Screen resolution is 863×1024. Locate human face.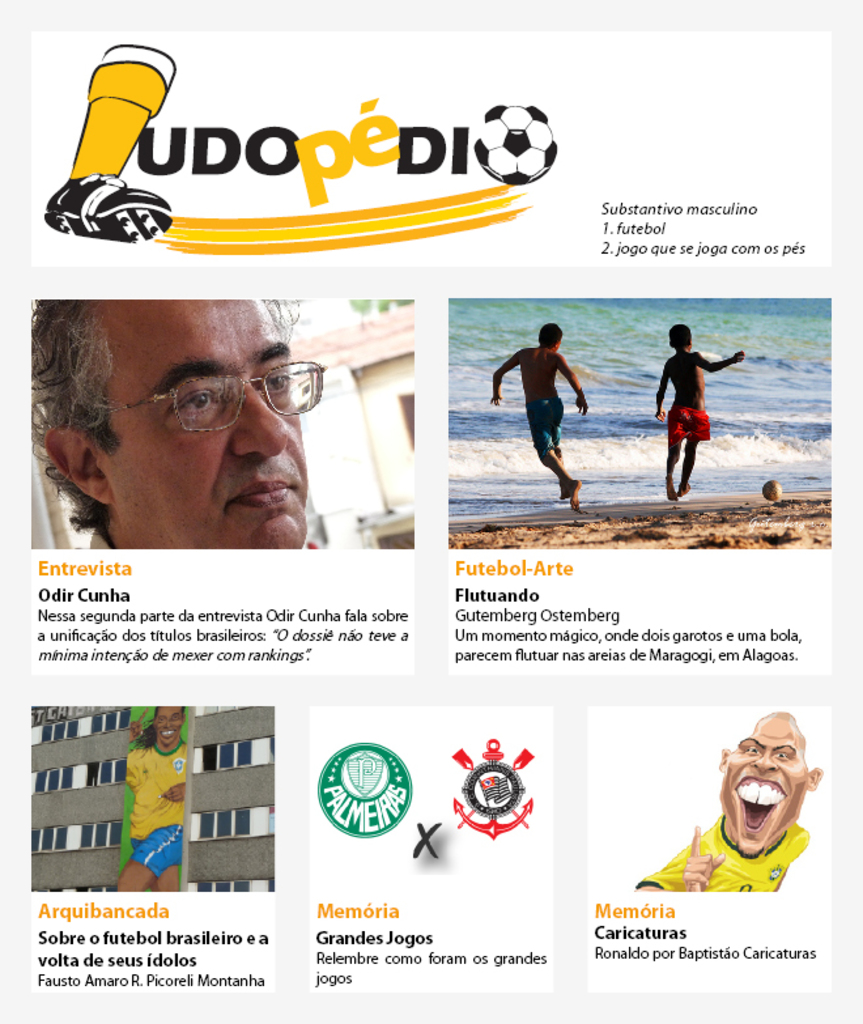
(x1=722, y1=715, x2=808, y2=857).
